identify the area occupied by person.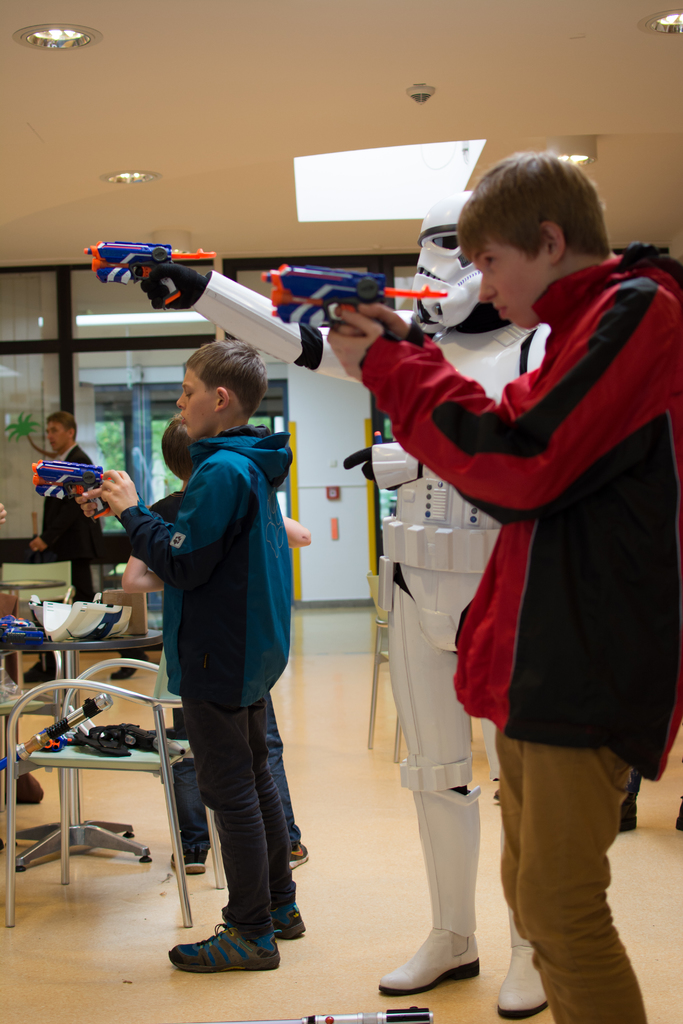
Area: [122,413,308,882].
